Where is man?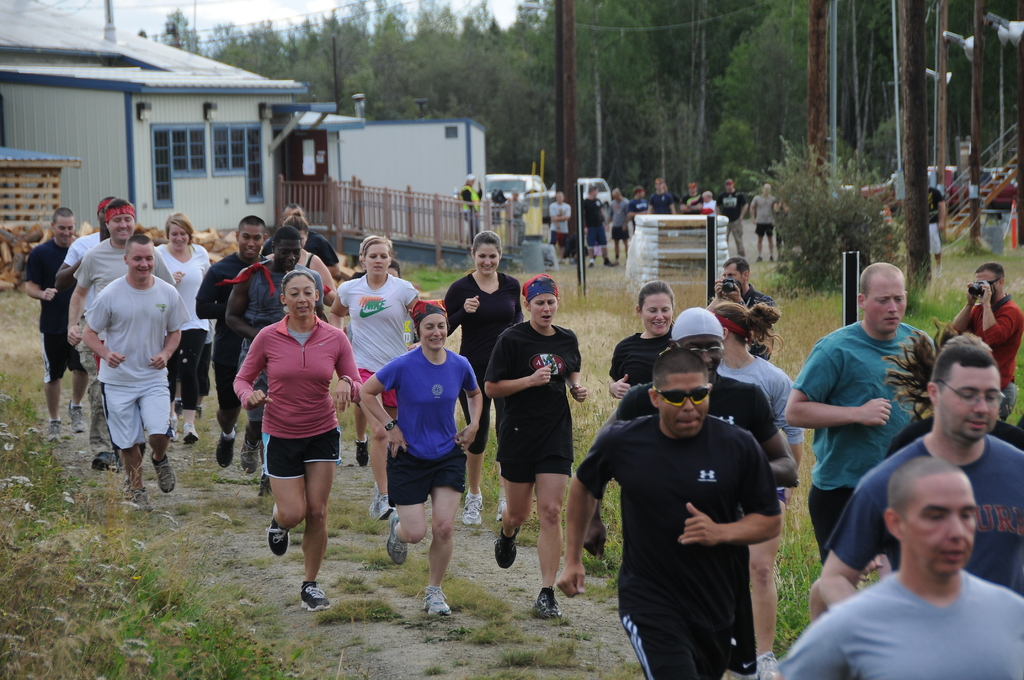
{"left": 924, "top": 177, "right": 942, "bottom": 260}.
